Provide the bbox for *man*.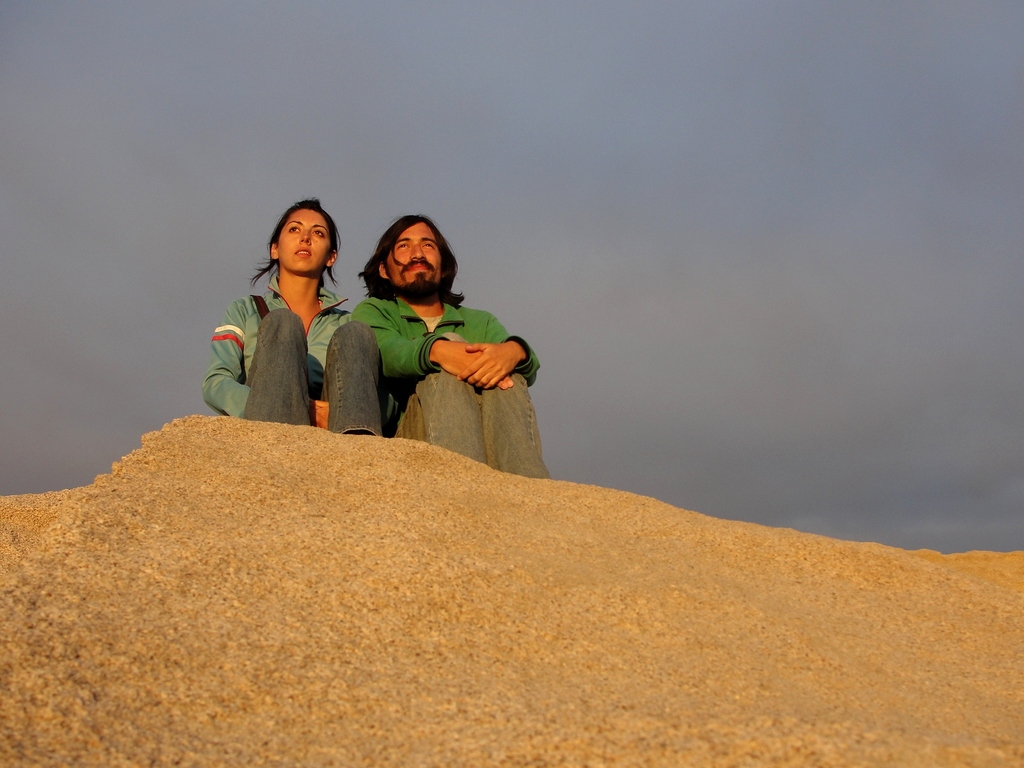
<box>381,242,552,470</box>.
